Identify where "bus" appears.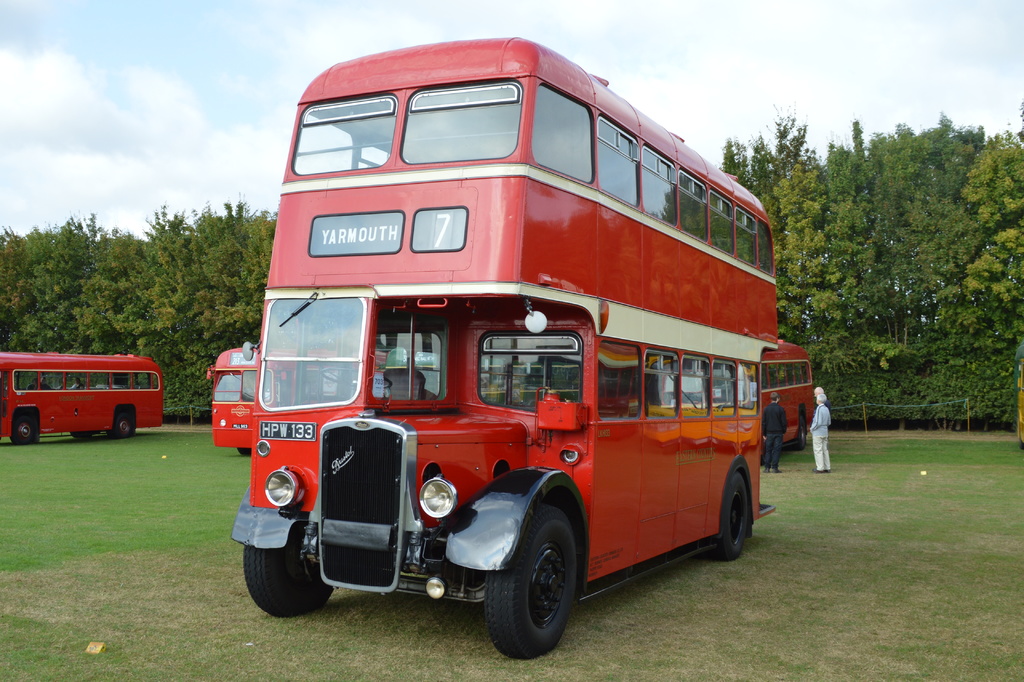
Appears at pyautogui.locateOnScreen(0, 357, 162, 435).
